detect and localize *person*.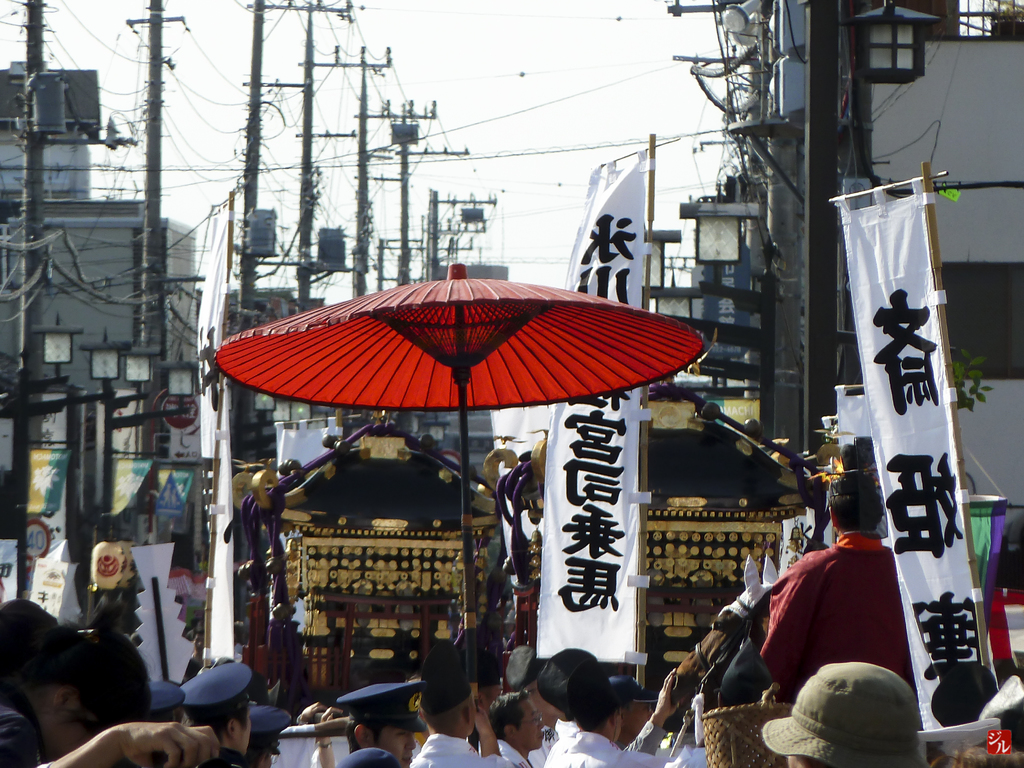
Localized at x1=0, y1=607, x2=145, y2=763.
